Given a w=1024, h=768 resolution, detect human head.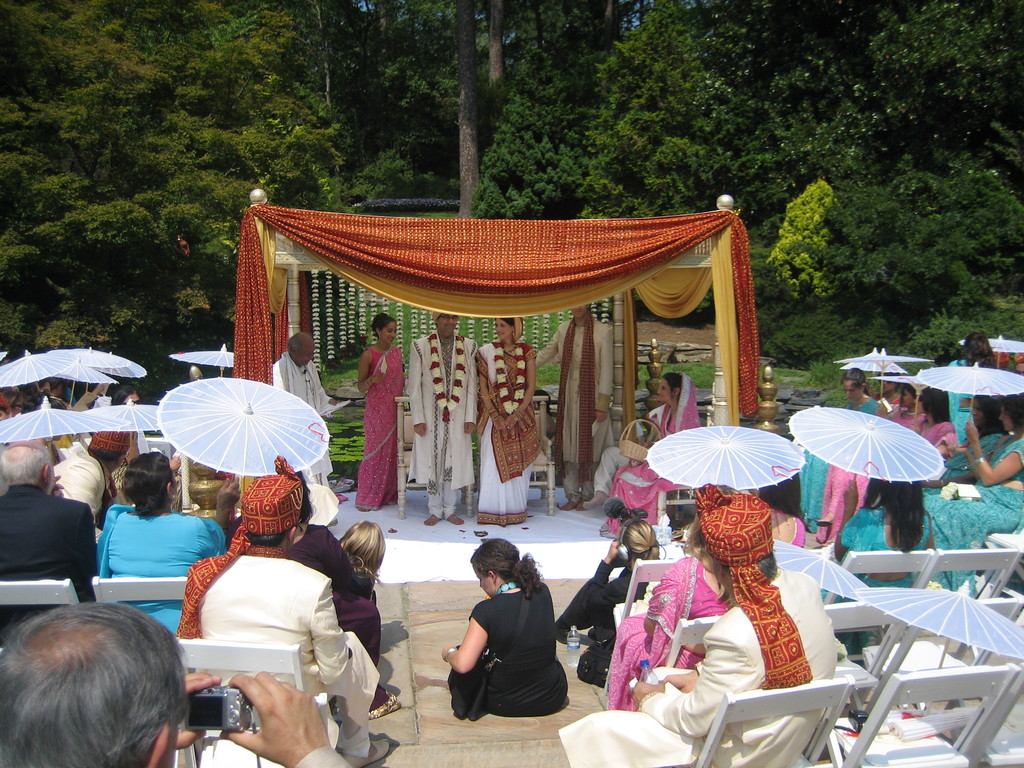
left=755, top=468, right=802, bottom=504.
